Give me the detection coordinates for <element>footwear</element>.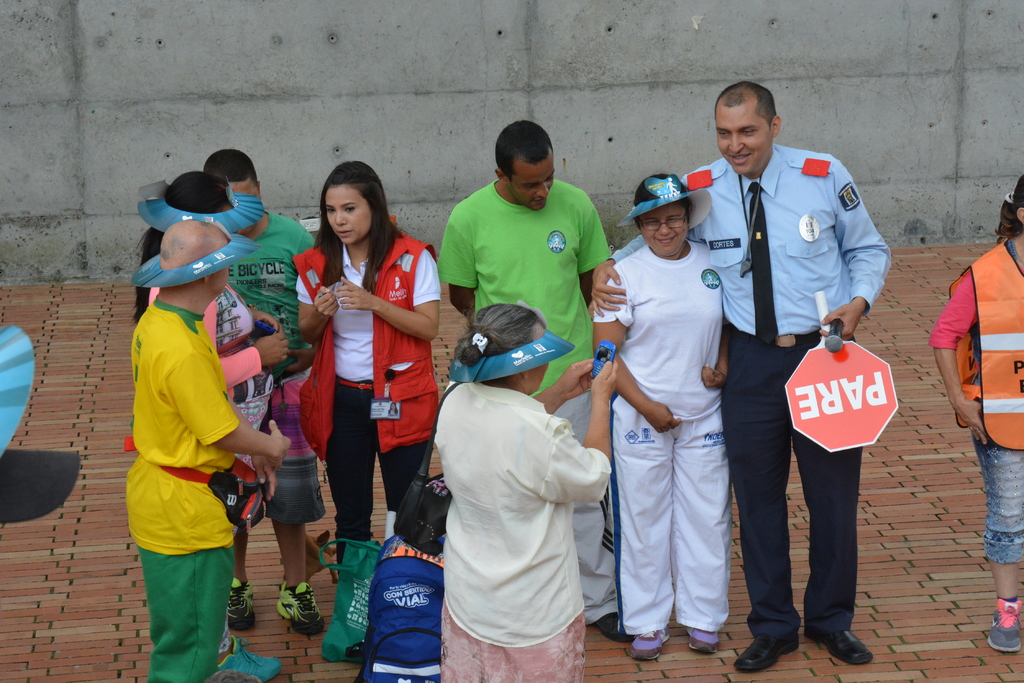
Rect(215, 635, 286, 682).
